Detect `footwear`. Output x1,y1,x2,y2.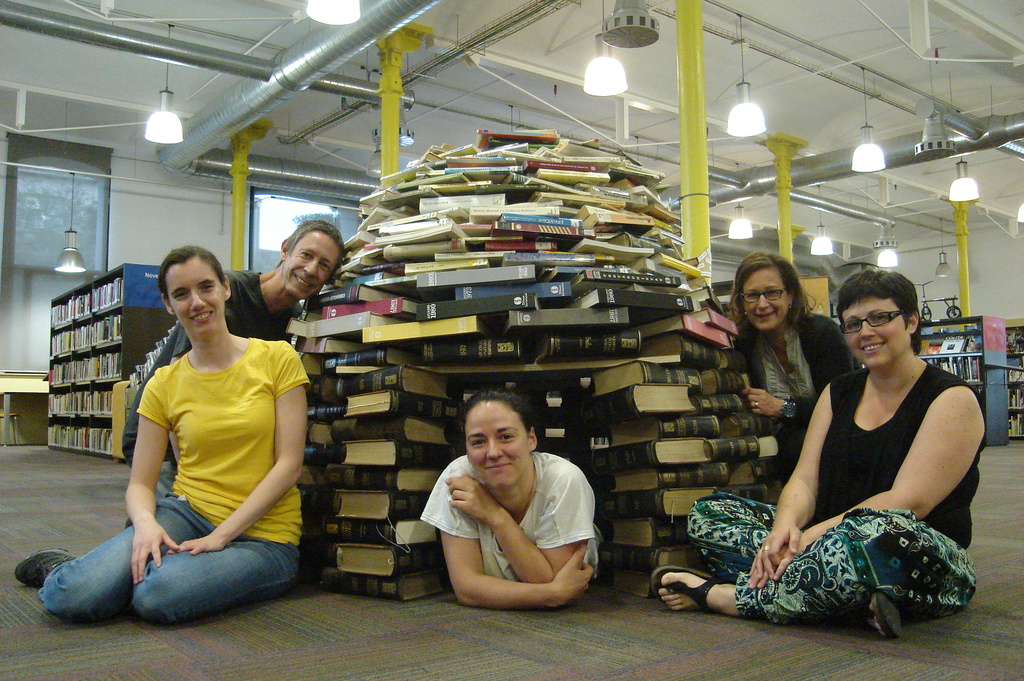
660,565,733,625.
